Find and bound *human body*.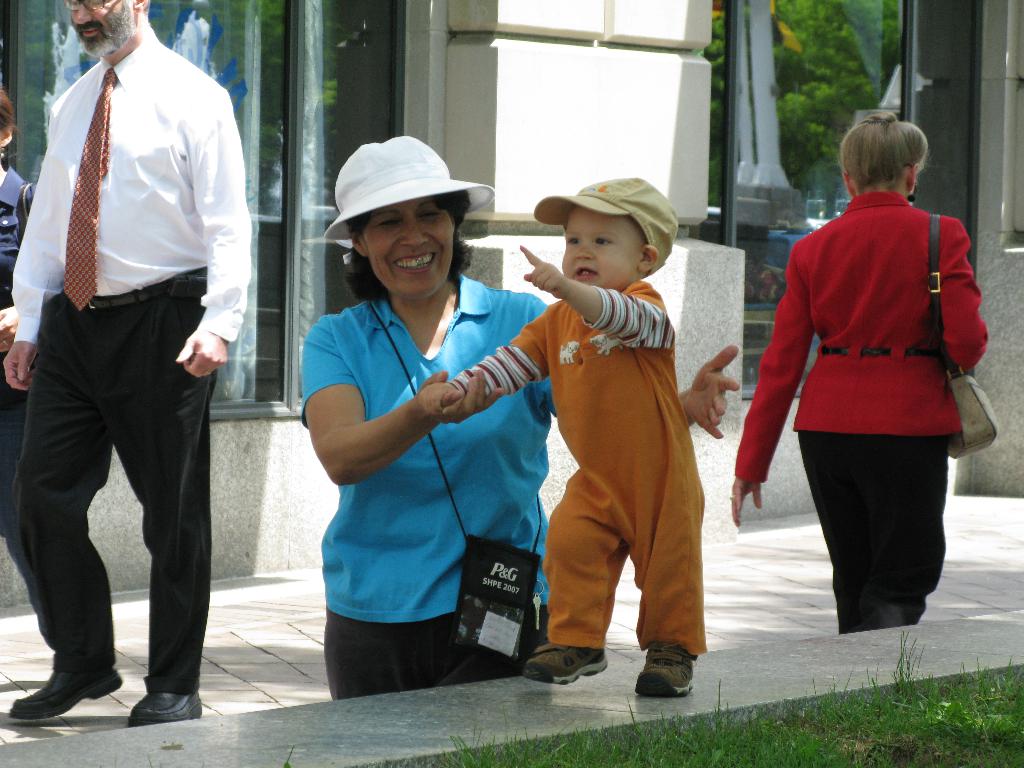
Bound: locate(726, 104, 985, 647).
